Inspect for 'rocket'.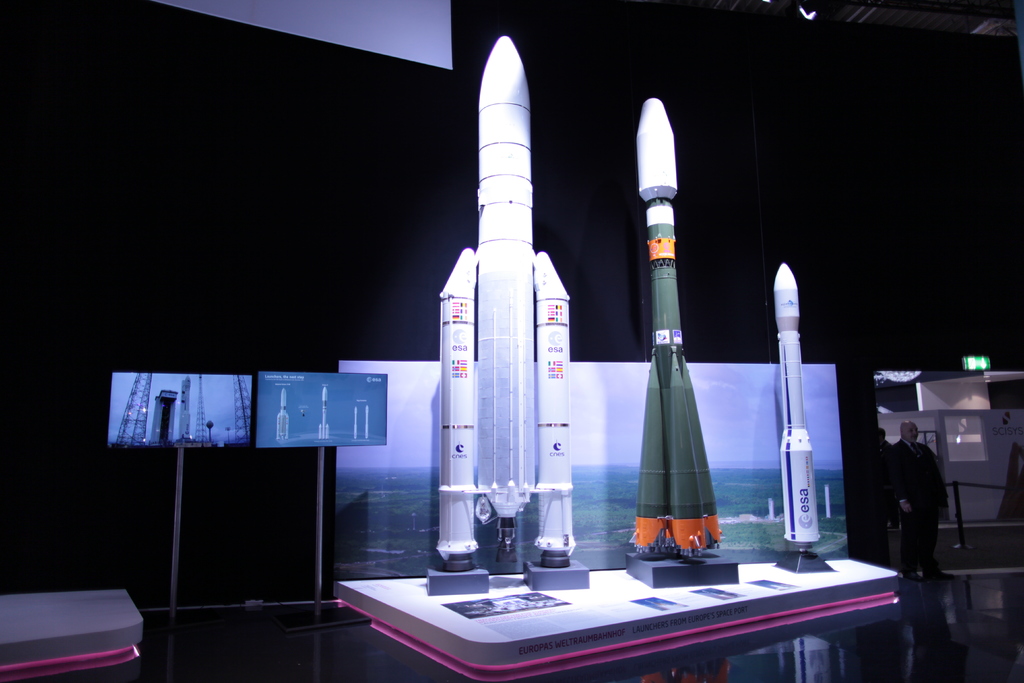
Inspection: [434,37,573,563].
